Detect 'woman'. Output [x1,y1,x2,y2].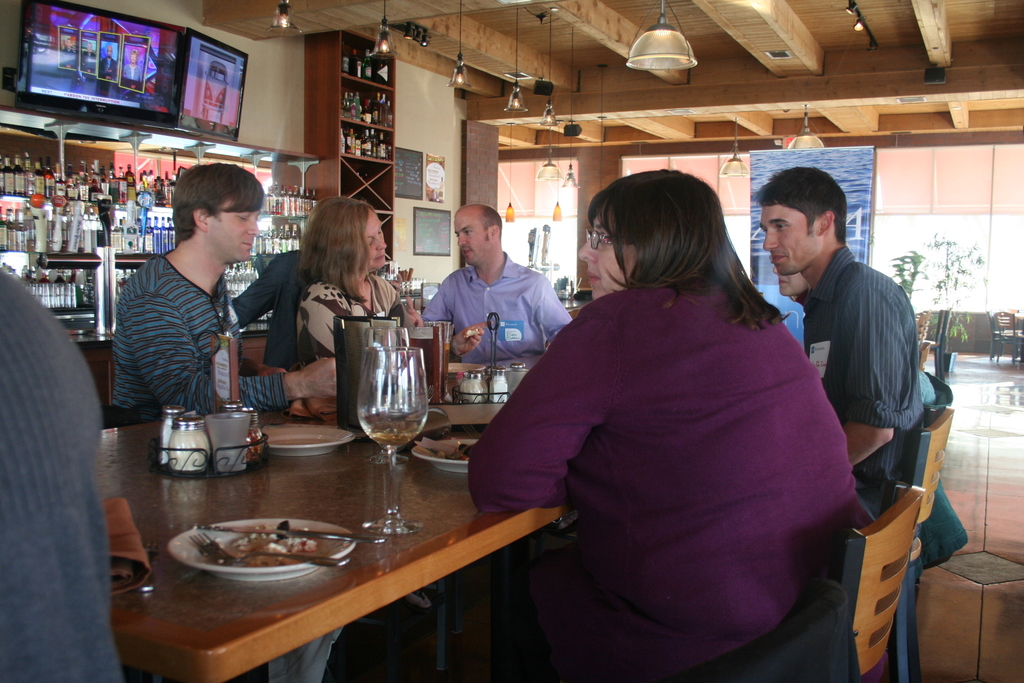
[431,179,871,682].
